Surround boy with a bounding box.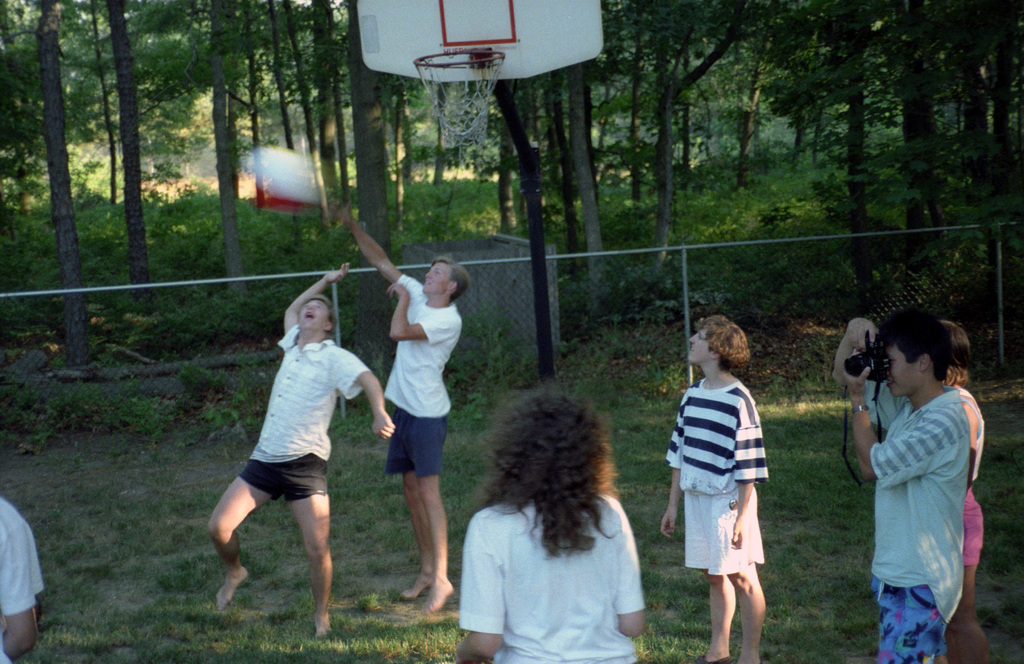
x1=838, y1=308, x2=989, y2=654.
